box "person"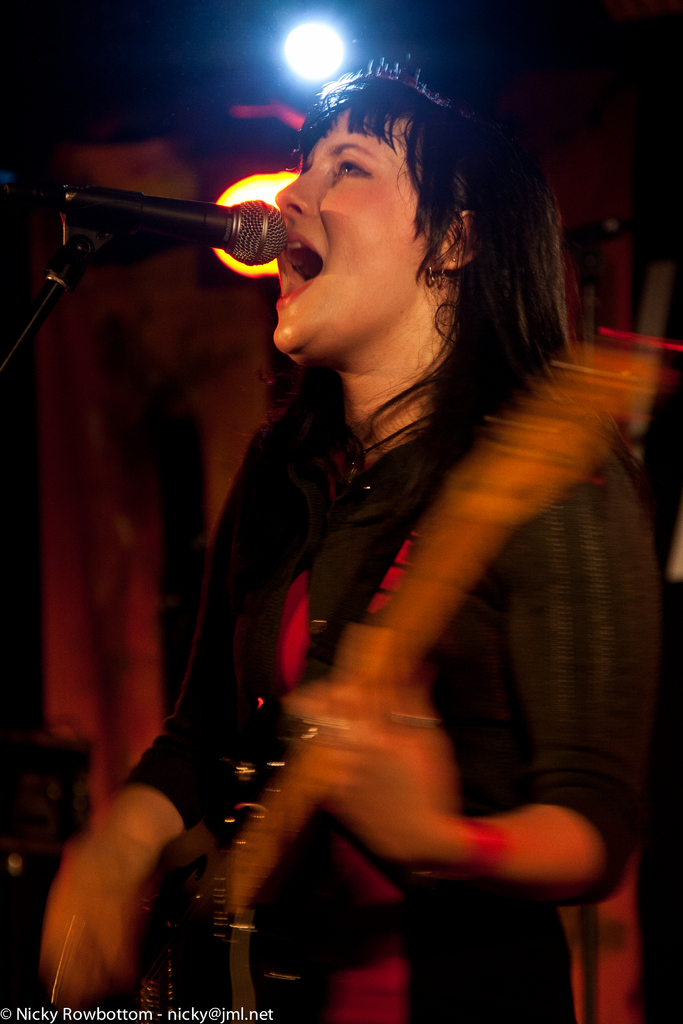
[28,58,670,1023]
